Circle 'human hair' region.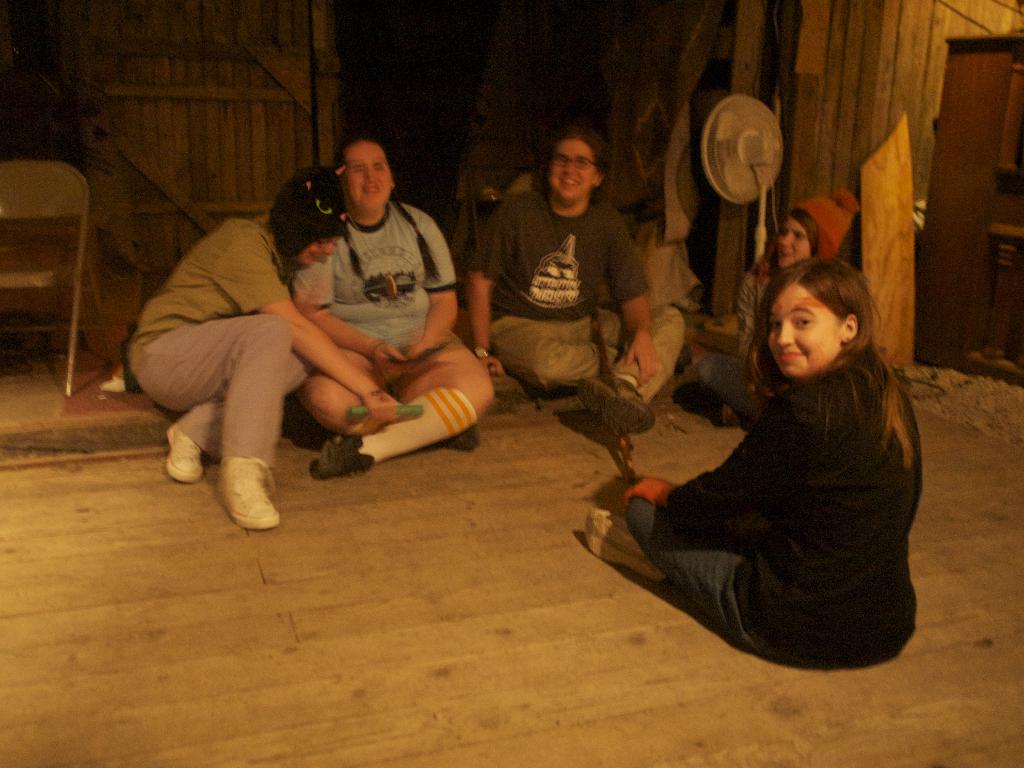
Region: bbox=[741, 258, 927, 476].
